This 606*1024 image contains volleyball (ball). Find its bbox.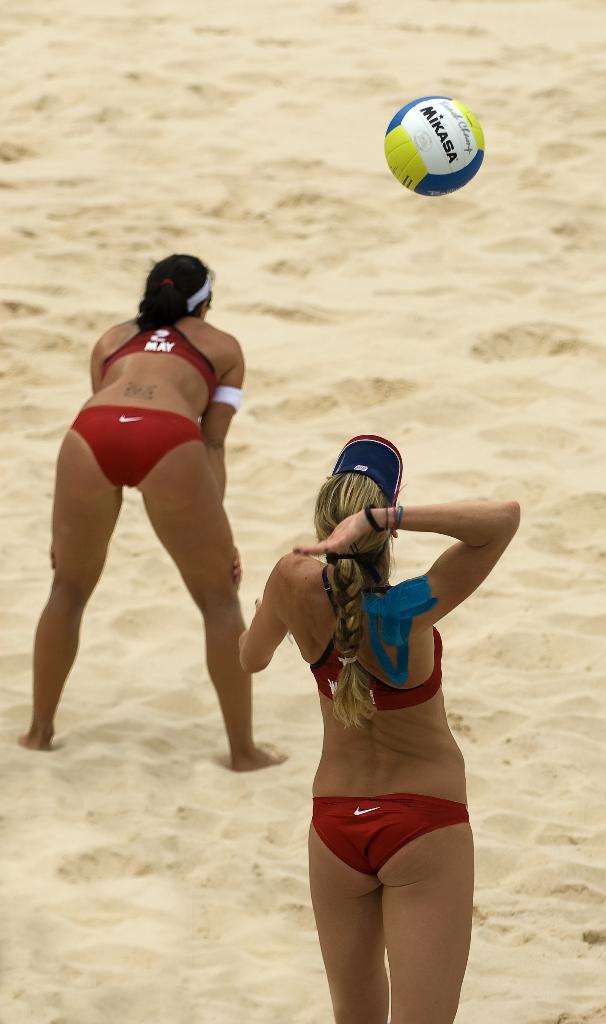
pyautogui.locateOnScreen(380, 88, 495, 202).
